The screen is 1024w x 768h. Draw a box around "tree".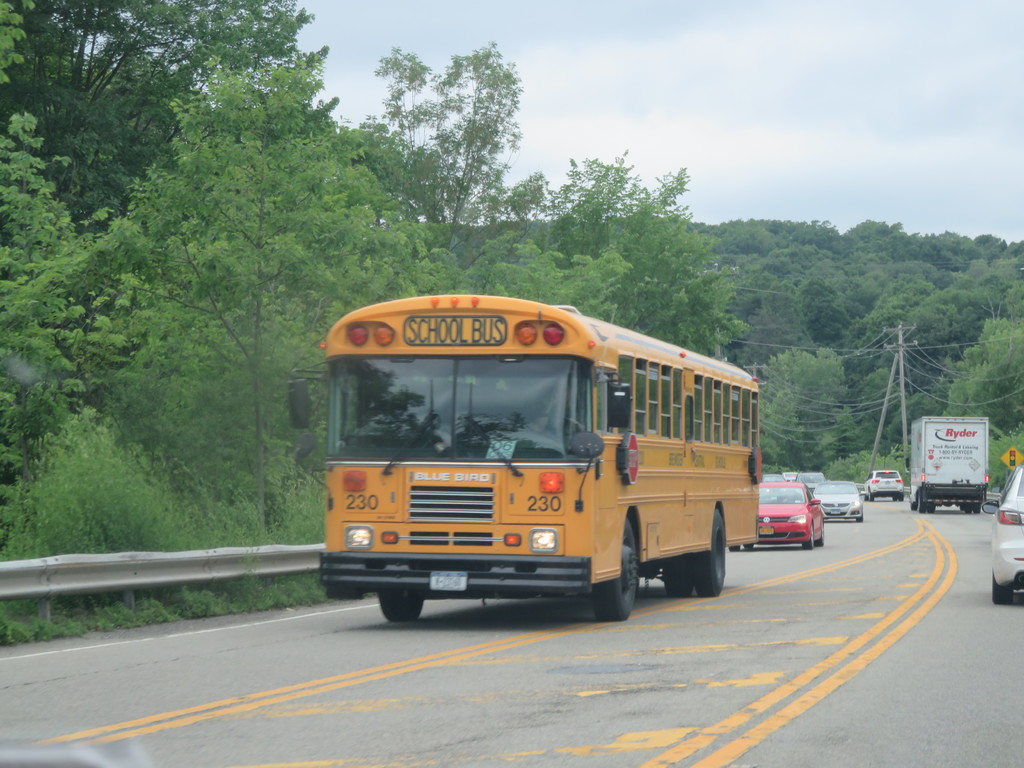
detection(540, 152, 743, 360).
